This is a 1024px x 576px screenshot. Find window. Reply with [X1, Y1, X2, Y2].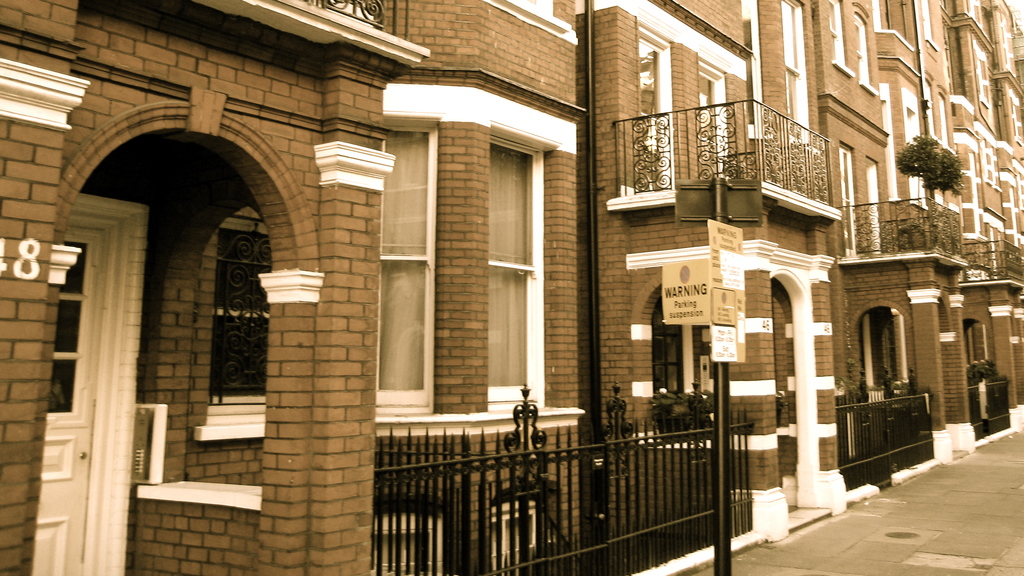
[856, 12, 870, 83].
